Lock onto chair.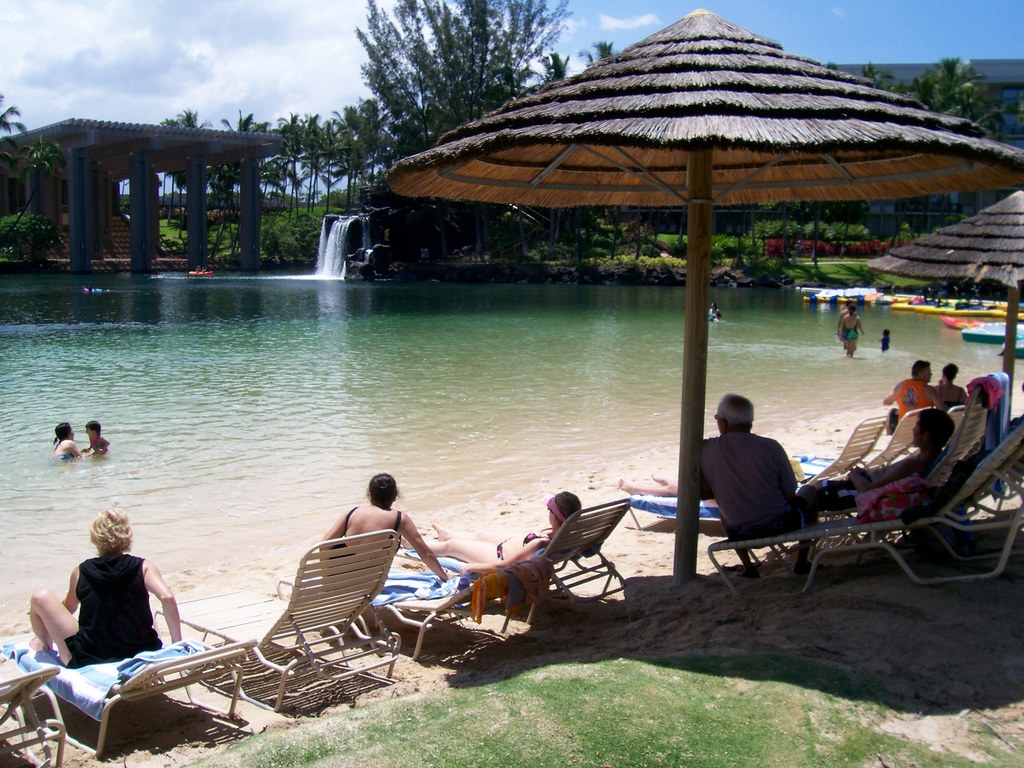
Locked: 0/649/67/767.
